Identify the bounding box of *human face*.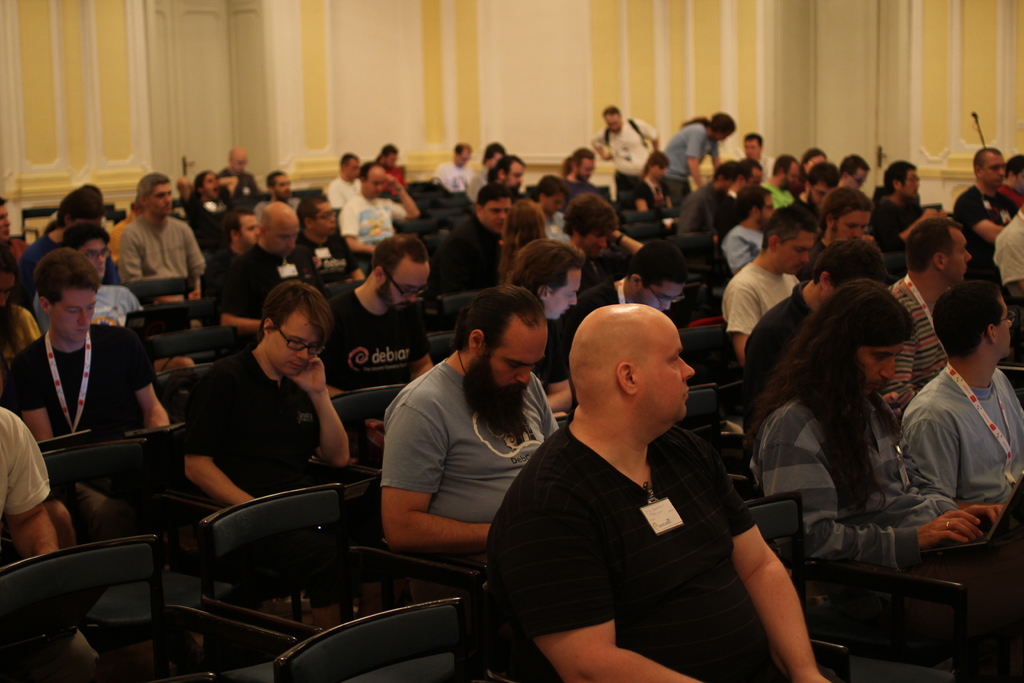
region(56, 284, 95, 348).
